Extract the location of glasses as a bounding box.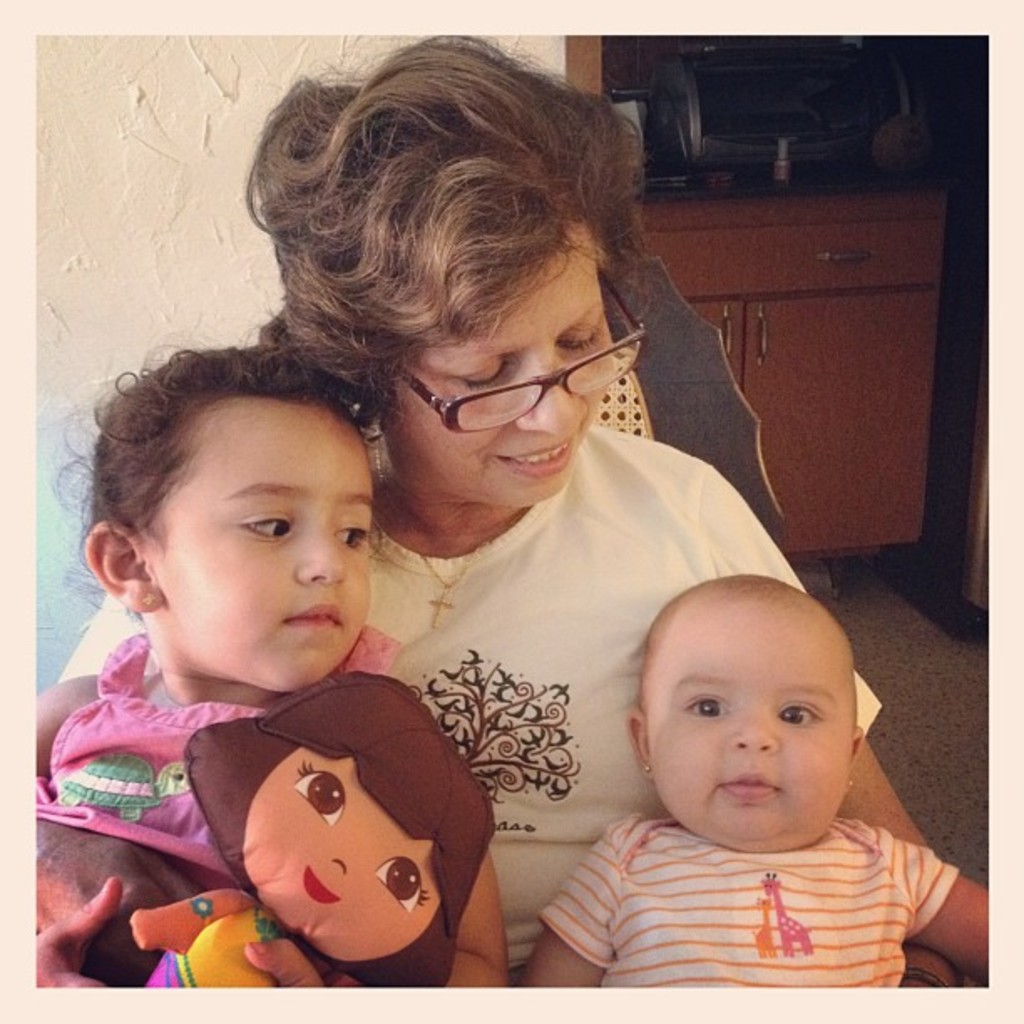
383:268:649:430.
